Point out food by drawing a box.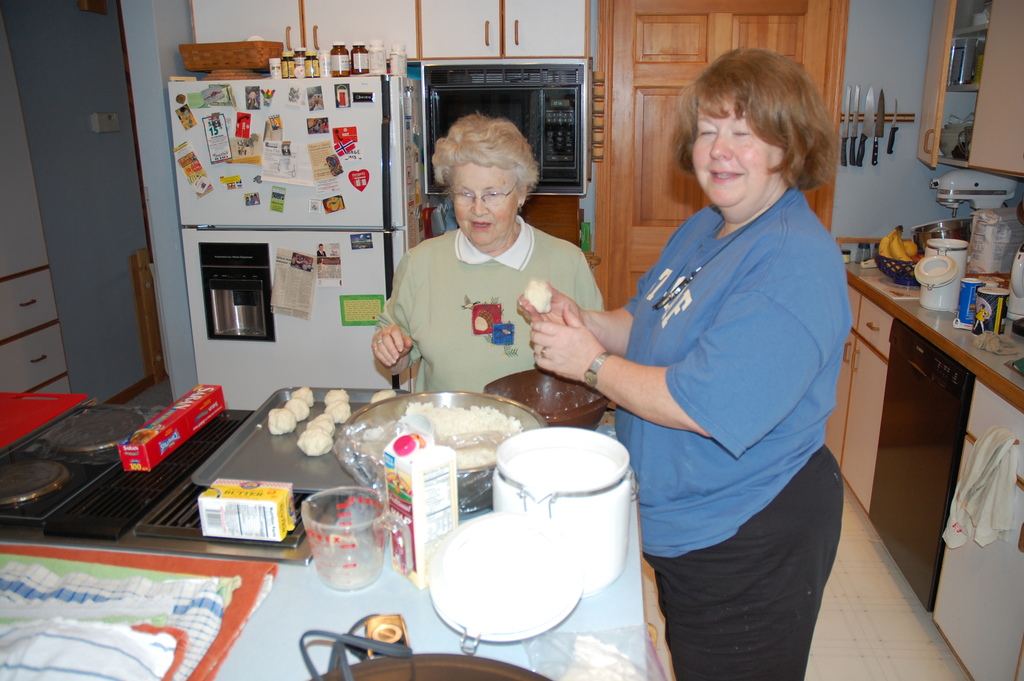
BBox(316, 409, 335, 425).
